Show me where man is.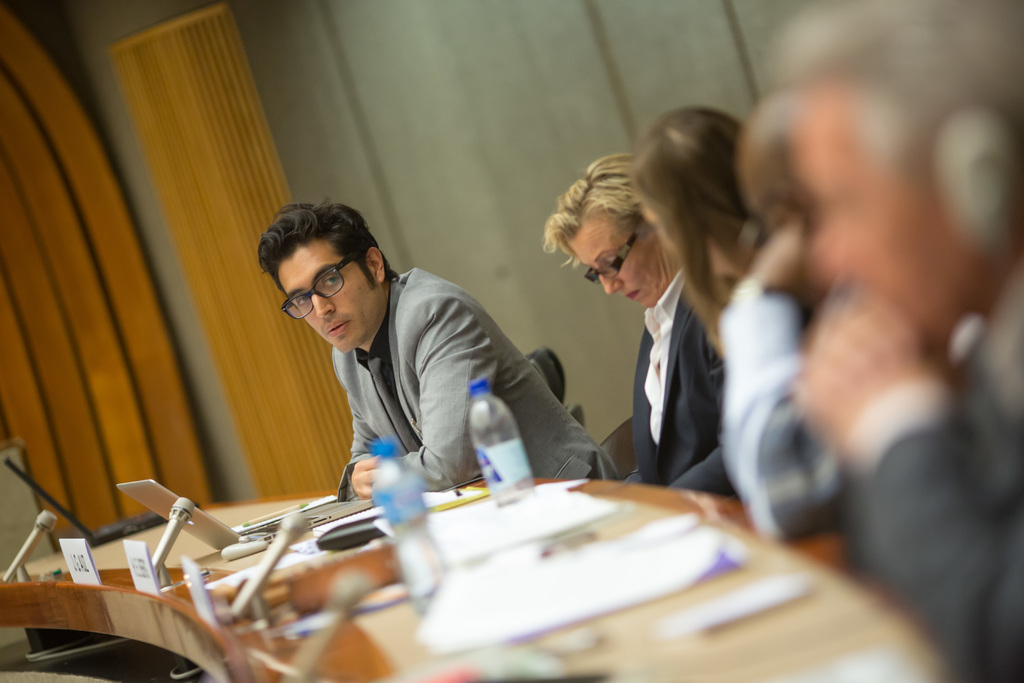
man is at 760/0/1023/682.
